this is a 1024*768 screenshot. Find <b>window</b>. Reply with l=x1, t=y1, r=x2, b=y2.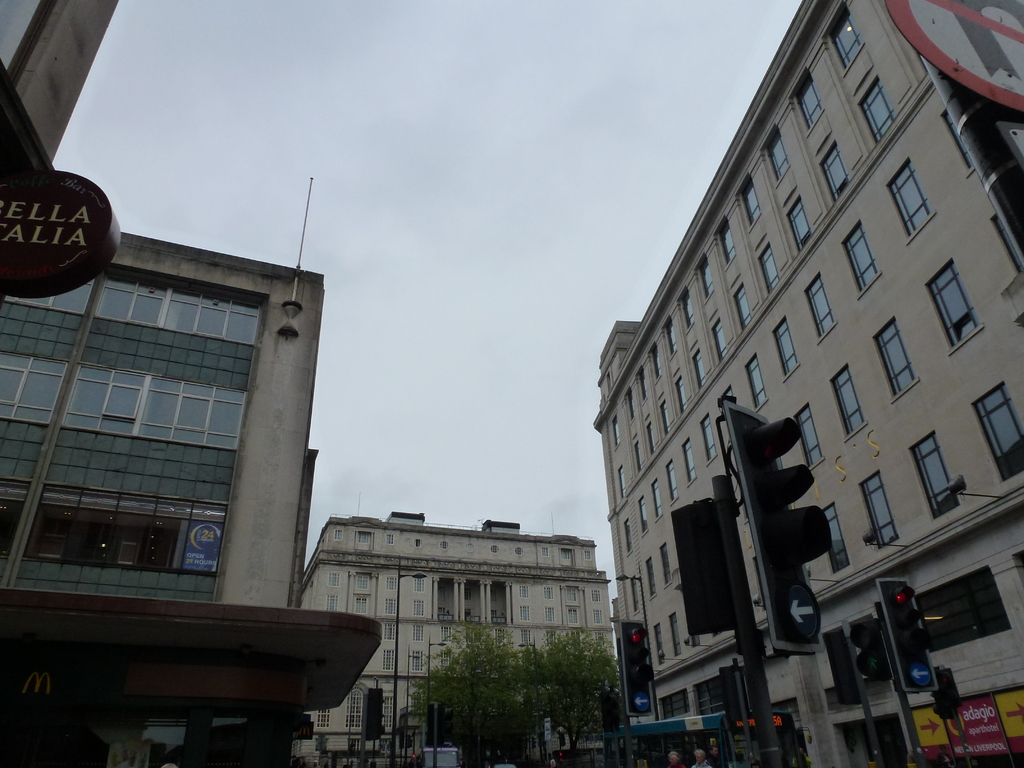
l=854, t=76, r=899, b=142.
